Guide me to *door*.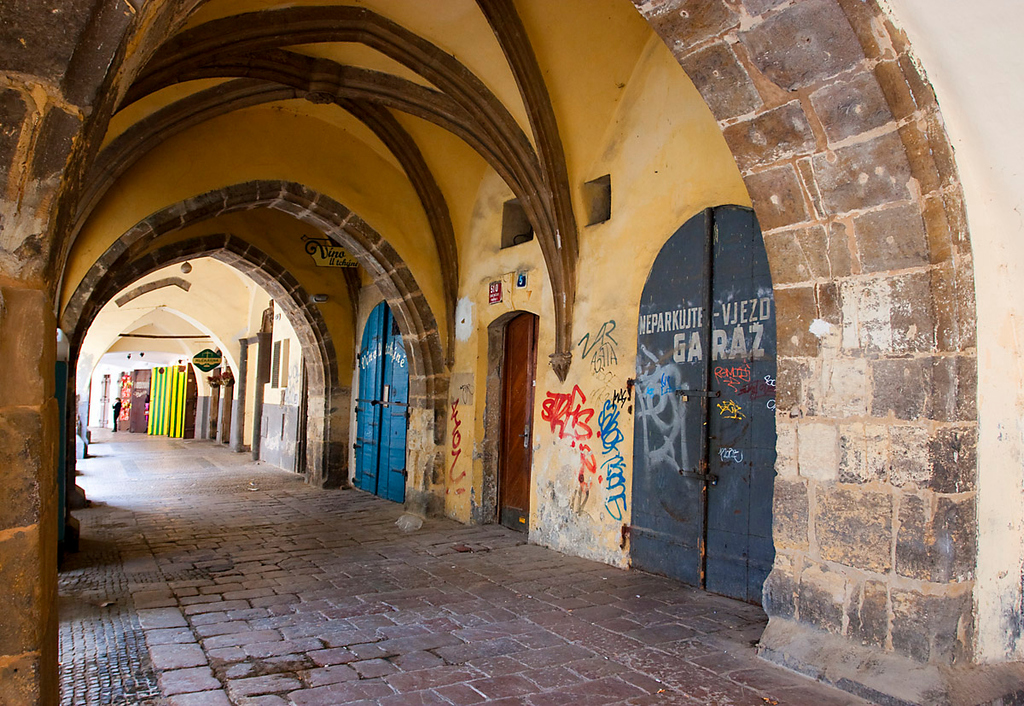
Guidance: <bbox>349, 294, 399, 508</bbox>.
